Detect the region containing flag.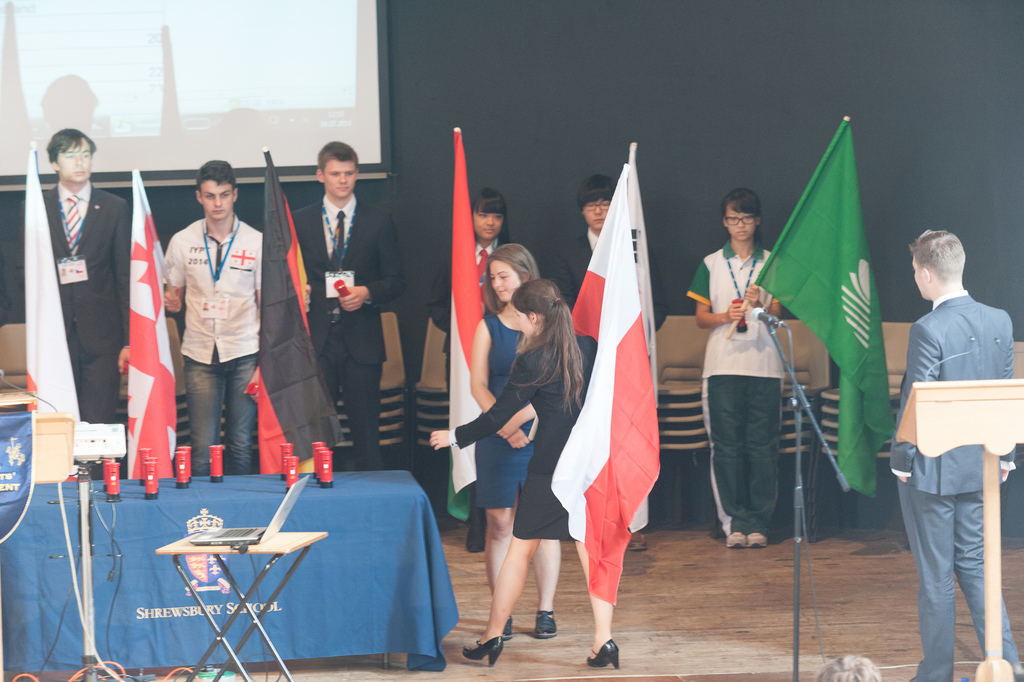
region(259, 146, 355, 471).
